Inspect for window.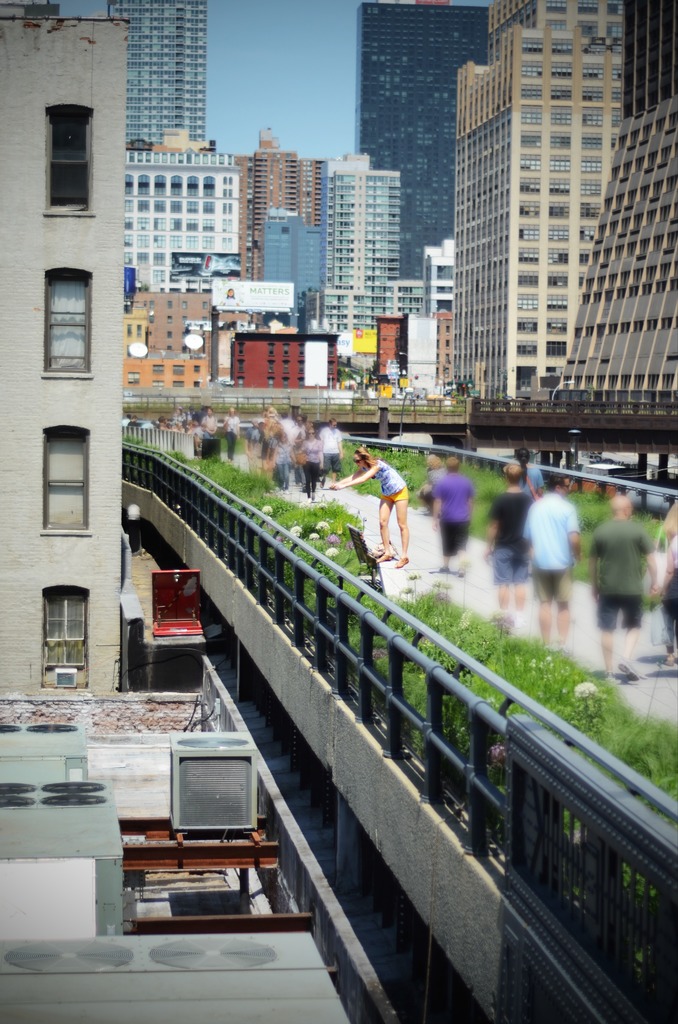
Inspection: (328,341,335,356).
